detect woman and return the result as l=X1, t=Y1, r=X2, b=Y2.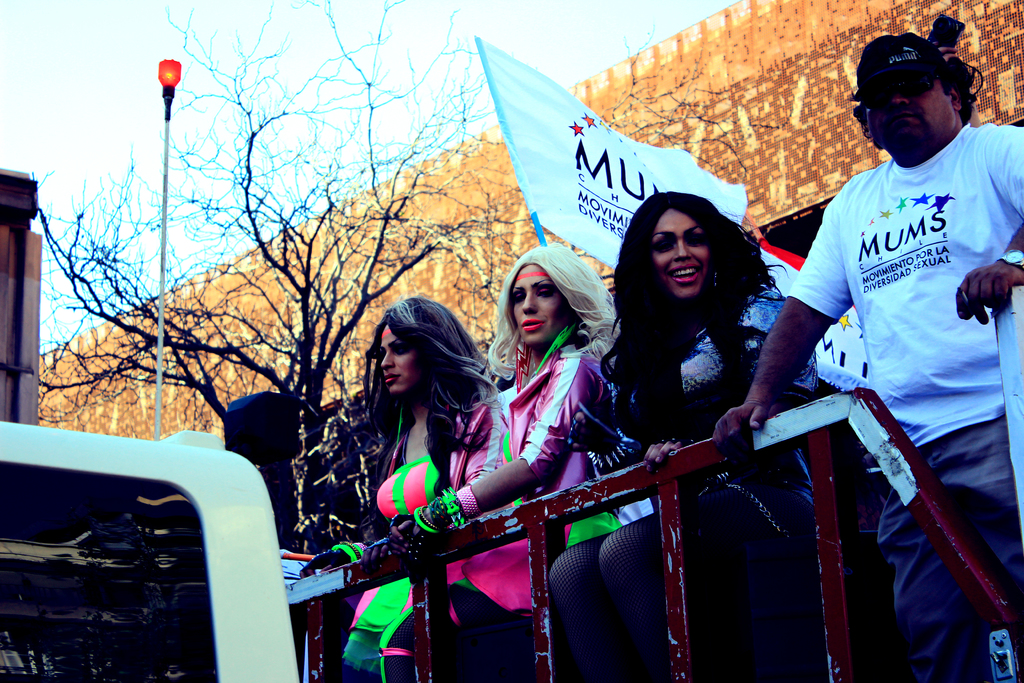
l=296, t=297, r=534, b=682.
